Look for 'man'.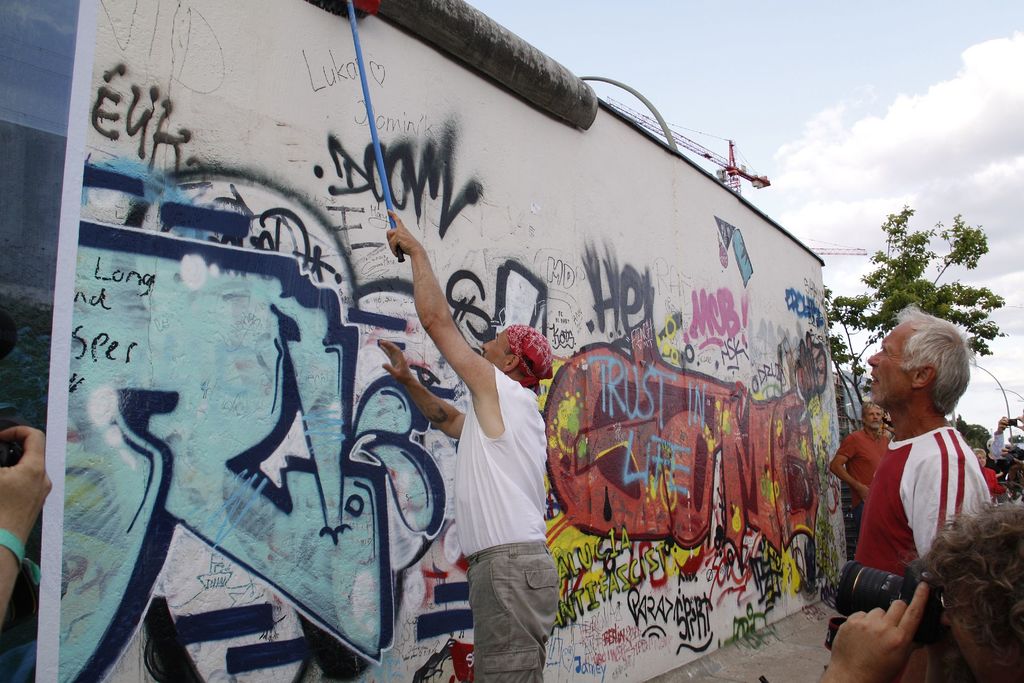
Found: <bbox>816, 491, 1023, 682</bbox>.
